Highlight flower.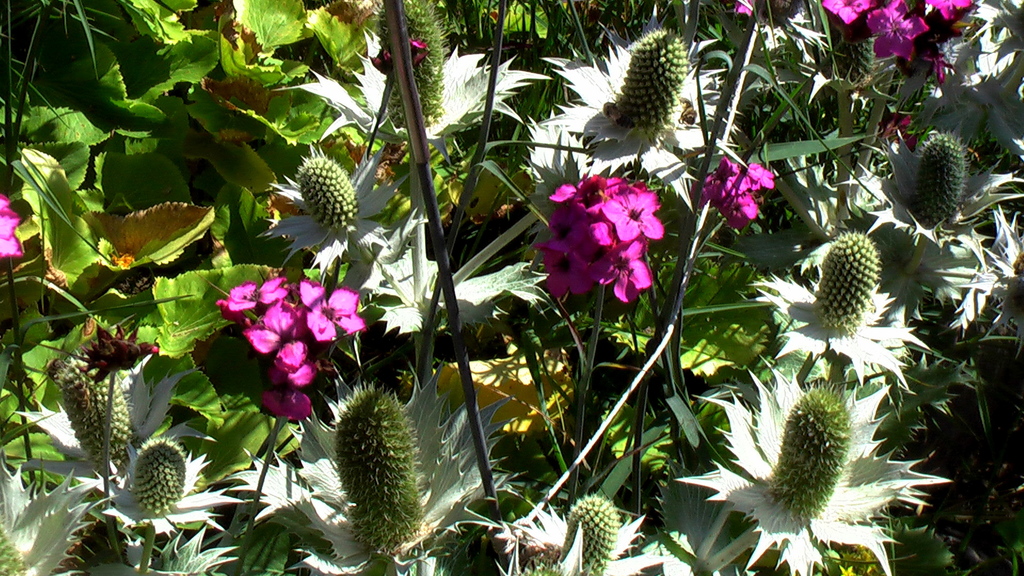
Highlighted region: <region>216, 275, 369, 423</region>.
